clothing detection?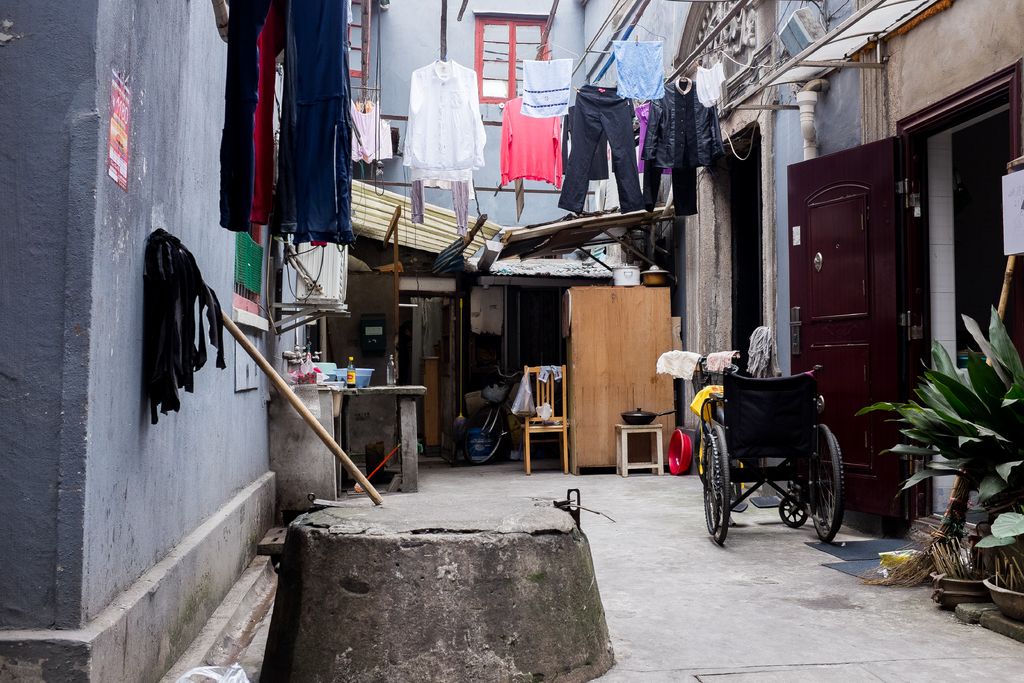
Rect(494, 92, 568, 192)
